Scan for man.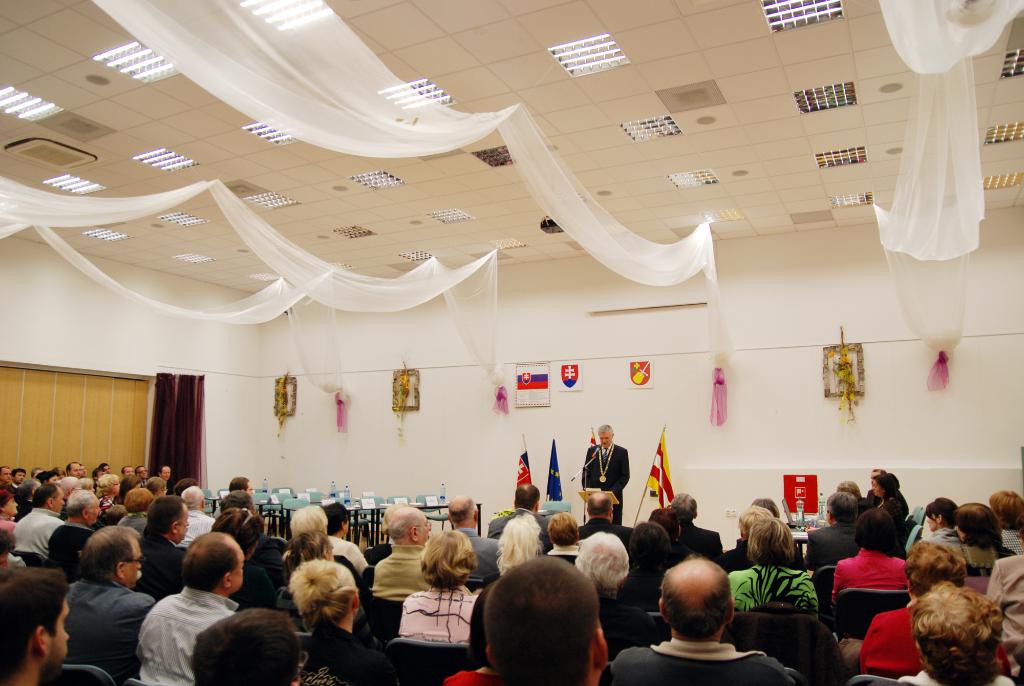
Scan result: (0, 565, 72, 685).
